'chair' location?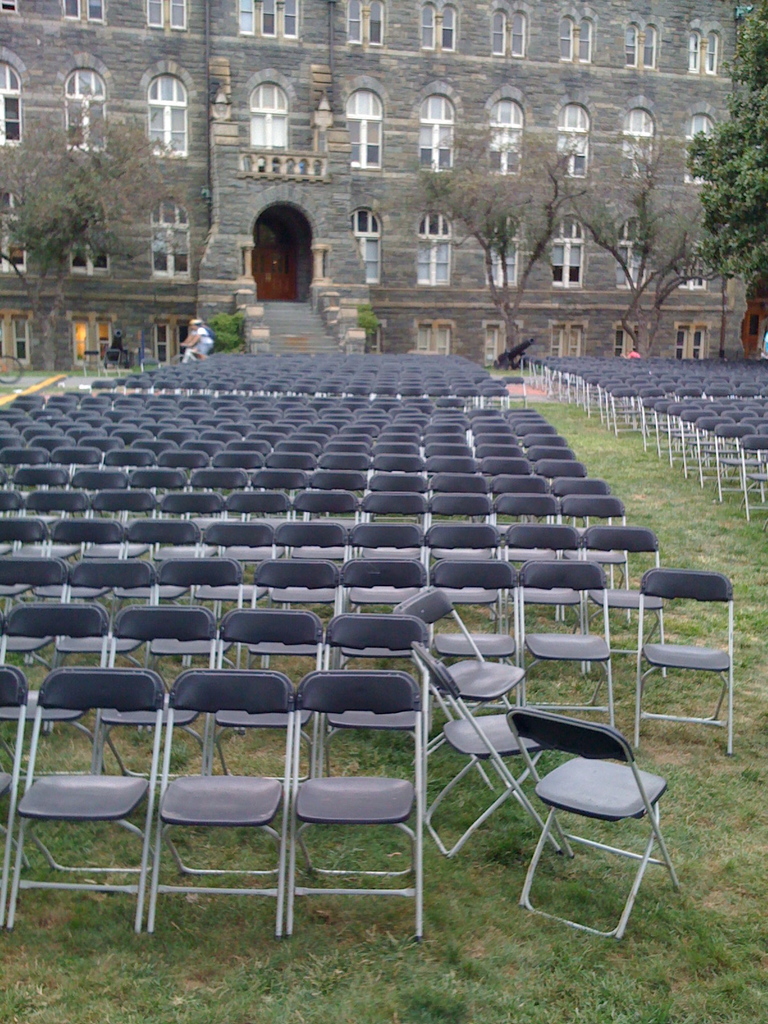
rect(72, 466, 131, 506)
